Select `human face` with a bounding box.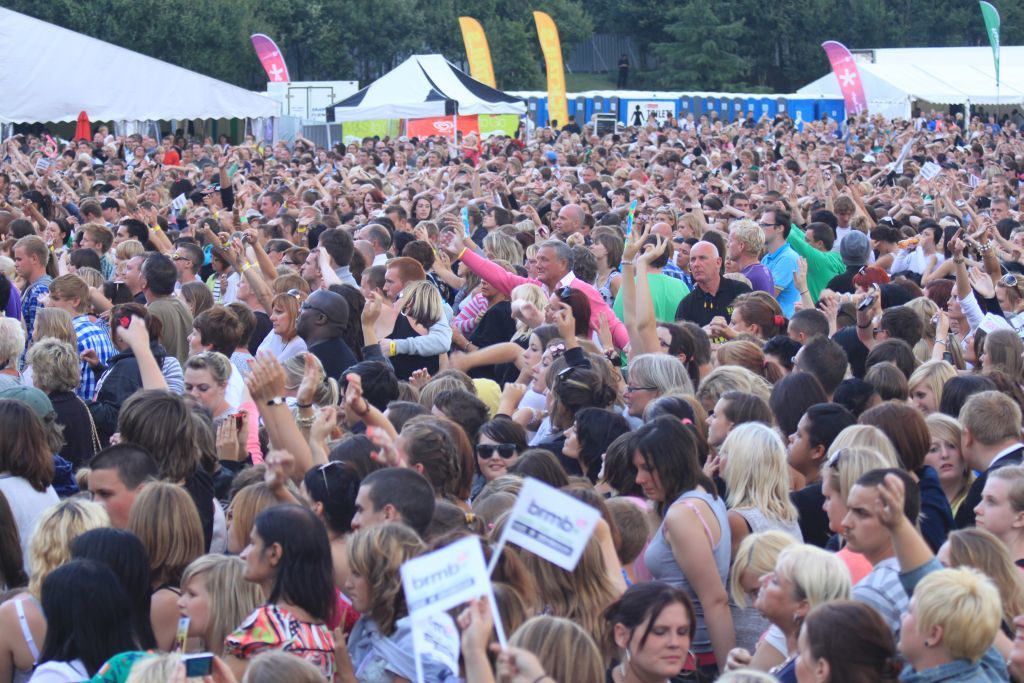
<bbox>925, 429, 964, 479</bbox>.
